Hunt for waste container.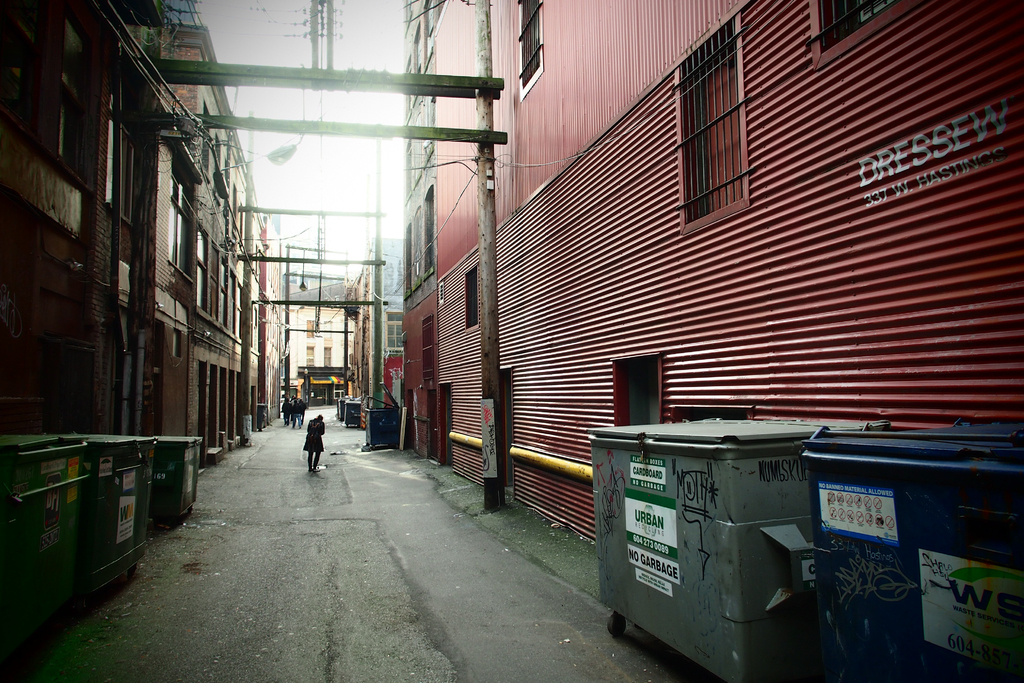
Hunted down at BBox(598, 415, 885, 682).
